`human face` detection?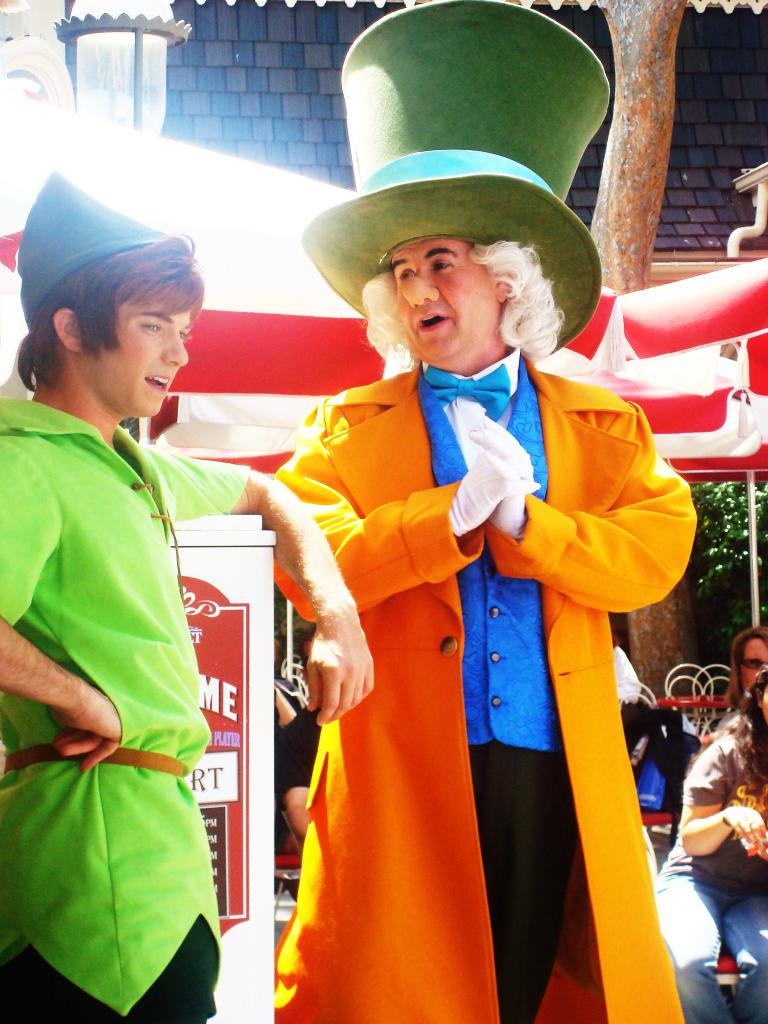
BBox(739, 638, 767, 691)
